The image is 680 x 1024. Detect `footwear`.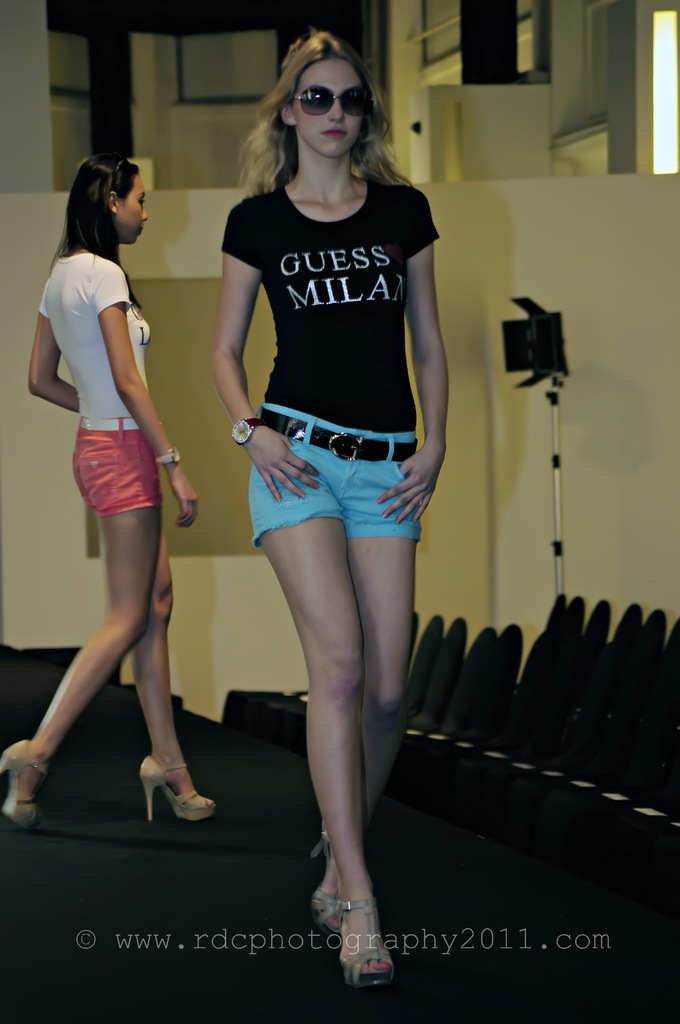
Detection: bbox(147, 751, 217, 819).
